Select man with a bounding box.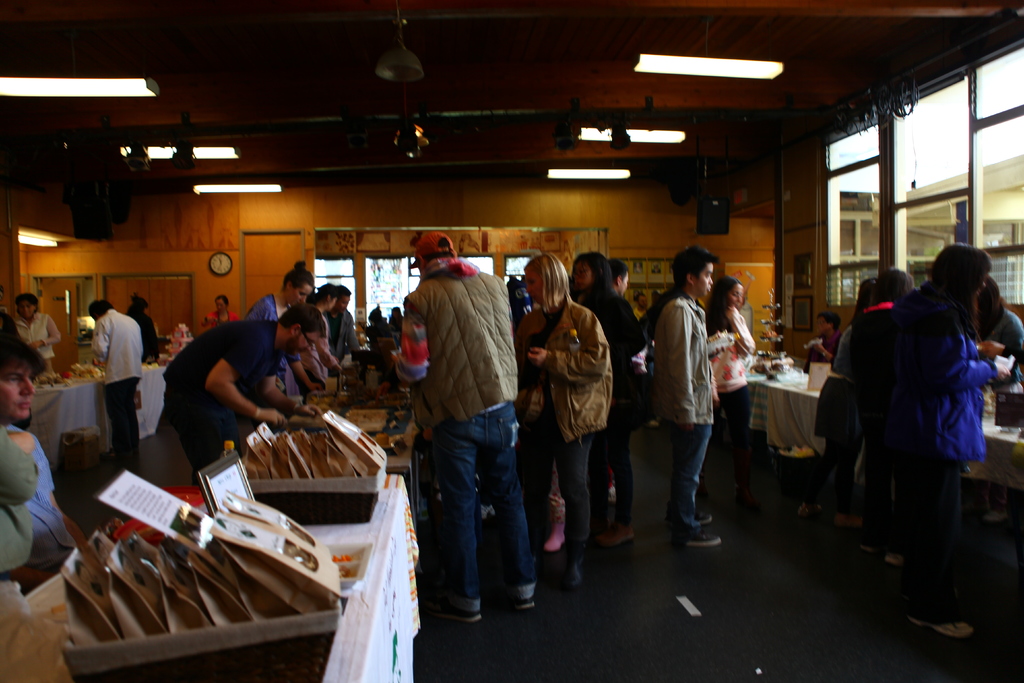
bbox=[320, 289, 364, 370].
